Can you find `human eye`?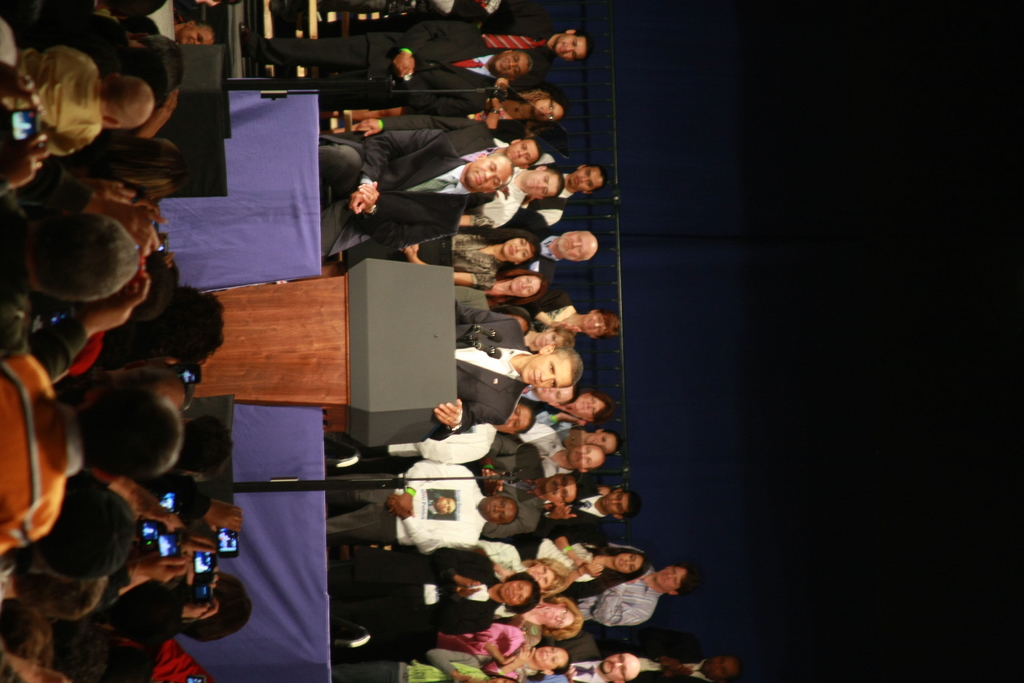
Yes, bounding box: bbox(587, 183, 593, 186).
